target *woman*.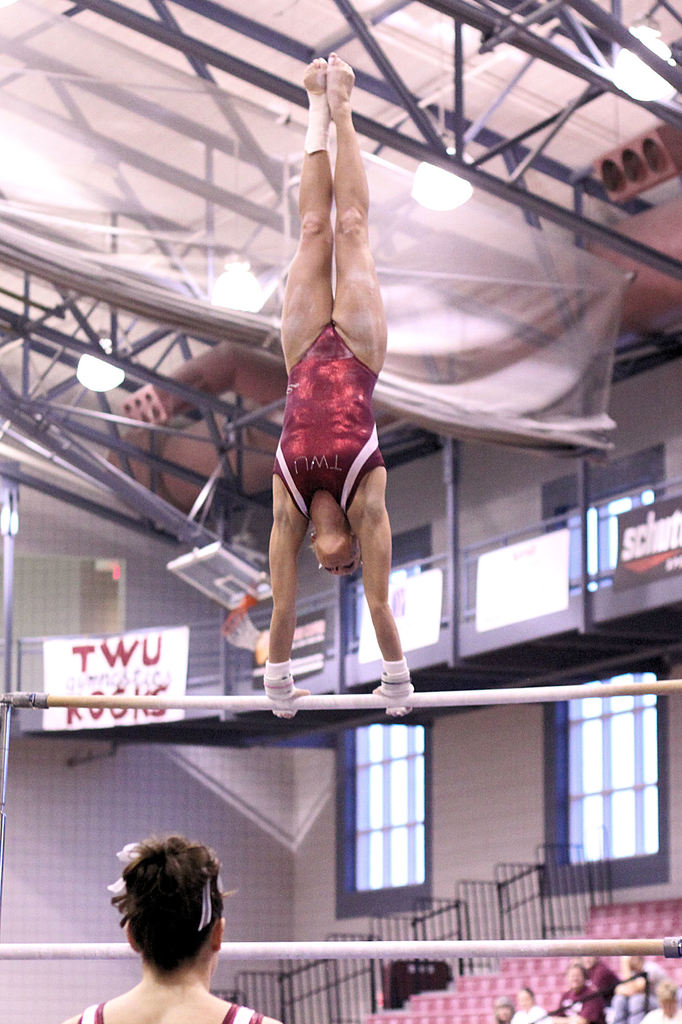
Target region: BBox(265, 50, 413, 720).
